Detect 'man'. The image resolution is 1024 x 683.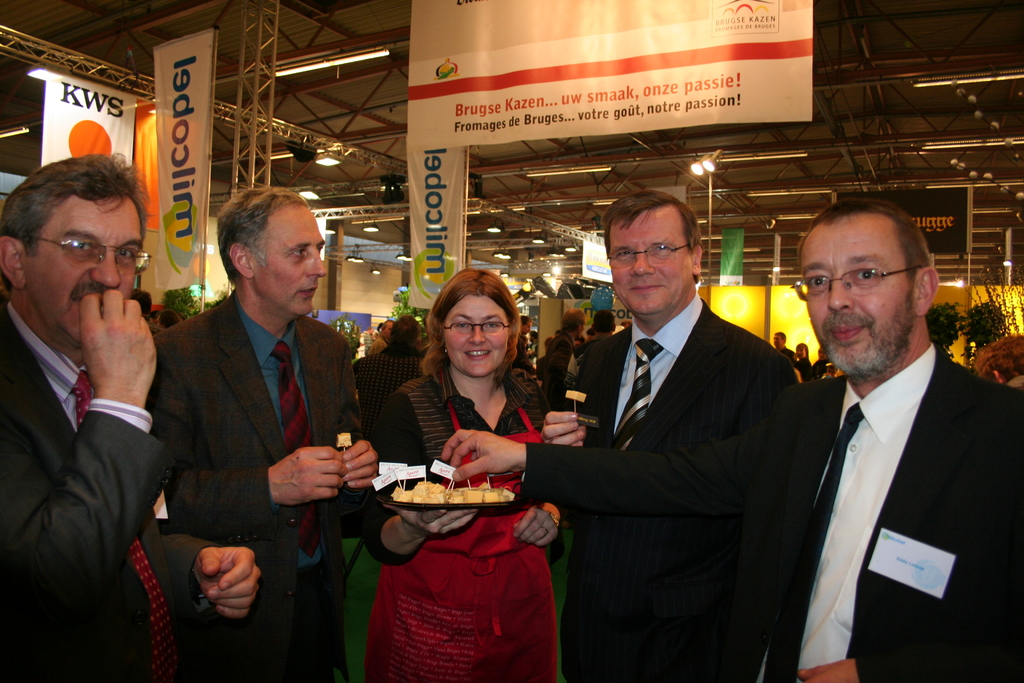
box(148, 183, 375, 682).
